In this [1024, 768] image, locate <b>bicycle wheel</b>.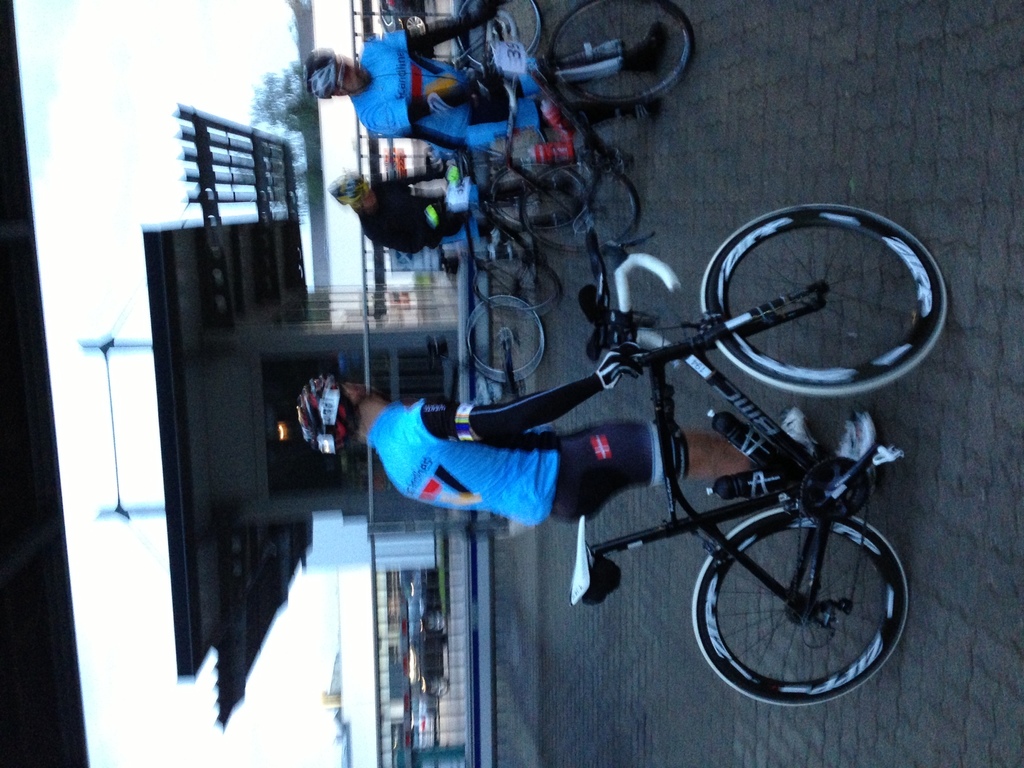
Bounding box: [x1=697, y1=201, x2=948, y2=404].
